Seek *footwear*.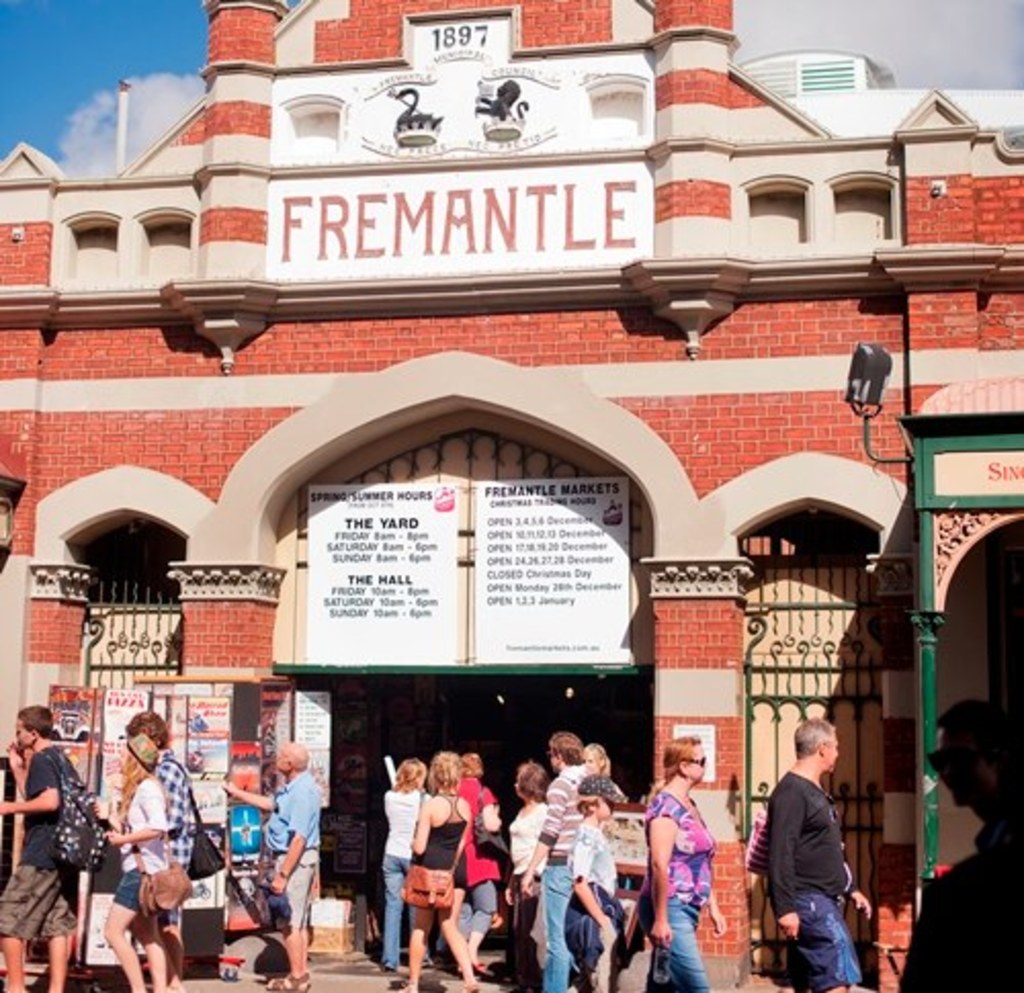
region(252, 973, 309, 991).
